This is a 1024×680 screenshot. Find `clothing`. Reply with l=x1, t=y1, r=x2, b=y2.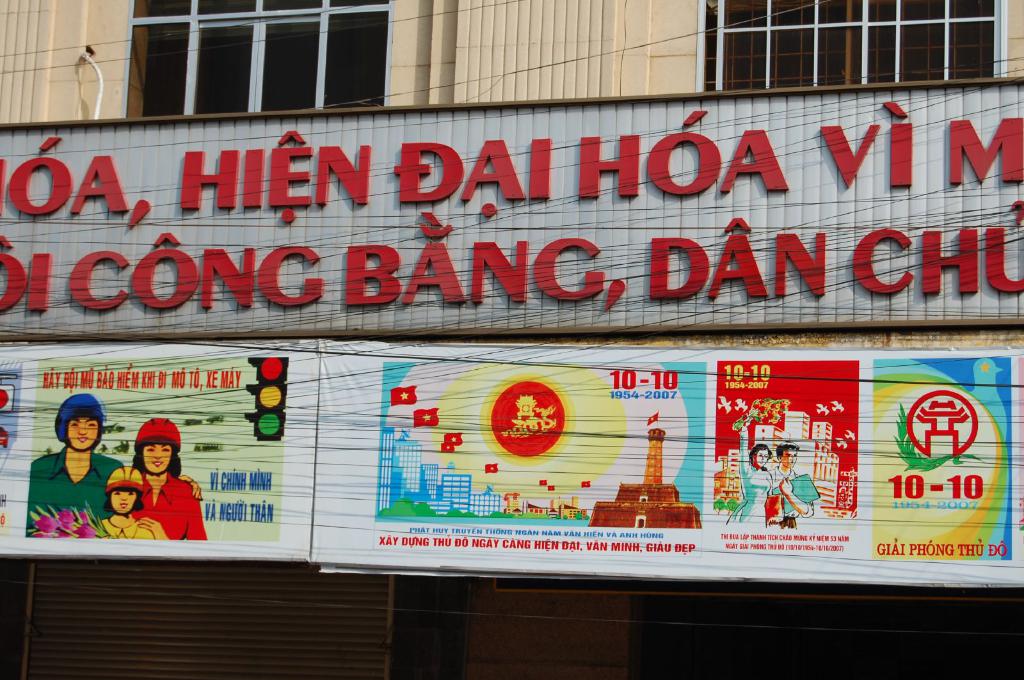
l=24, t=441, r=112, b=539.
